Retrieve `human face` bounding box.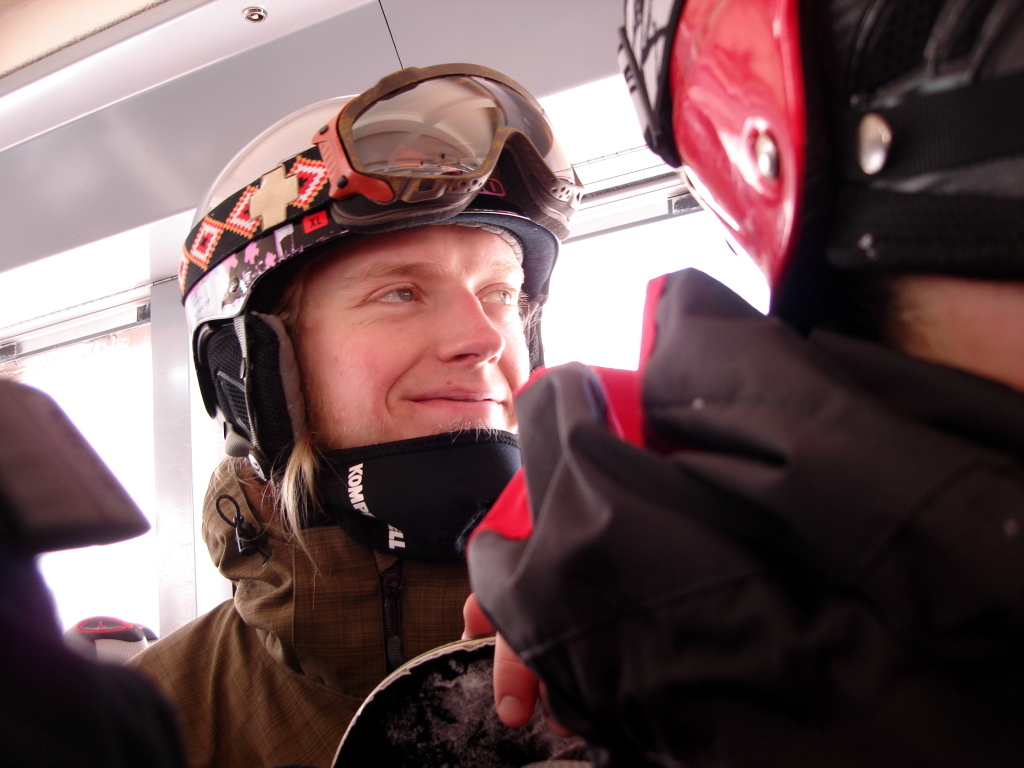
Bounding box: 291:228:531:428.
